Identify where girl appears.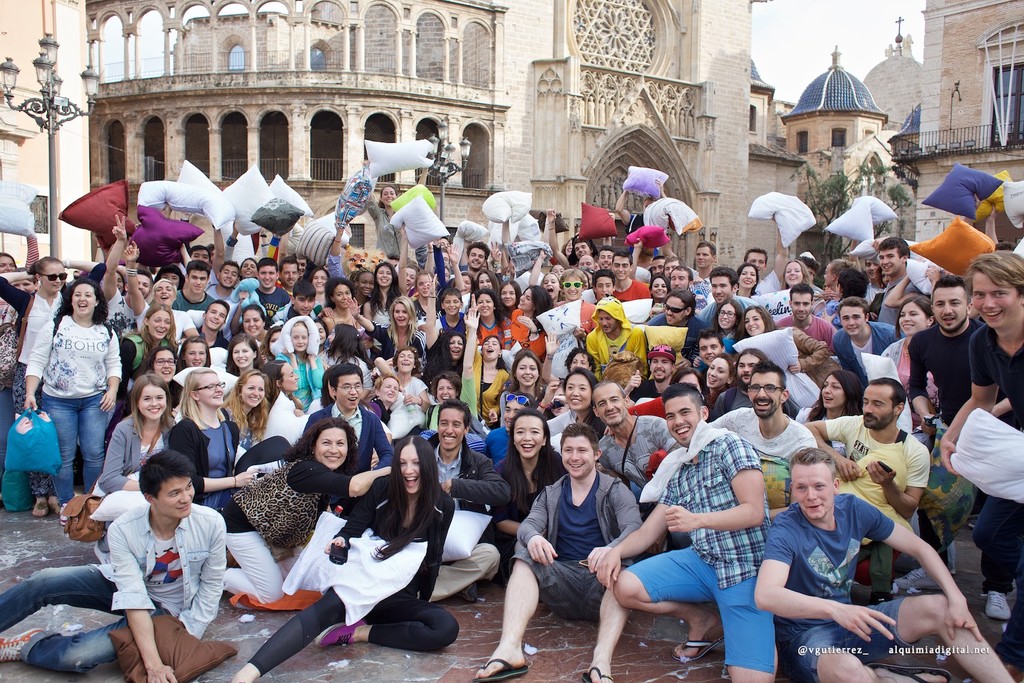
Appears at locate(240, 256, 256, 281).
